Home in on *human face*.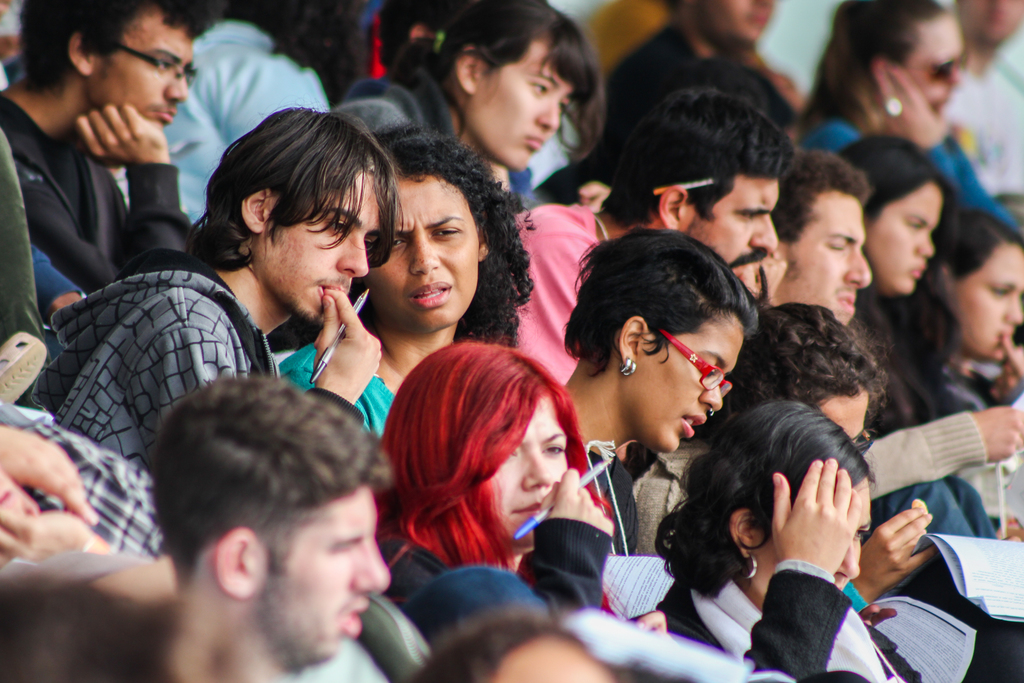
Homed in at l=264, t=176, r=385, b=329.
